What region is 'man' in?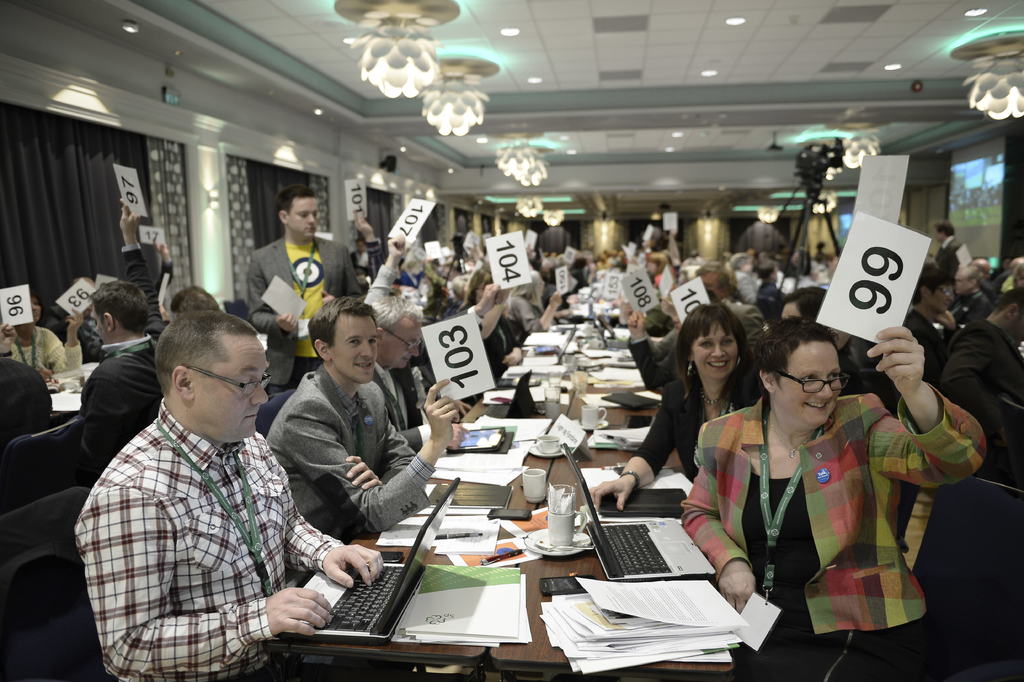
bbox=(5, 297, 77, 393).
